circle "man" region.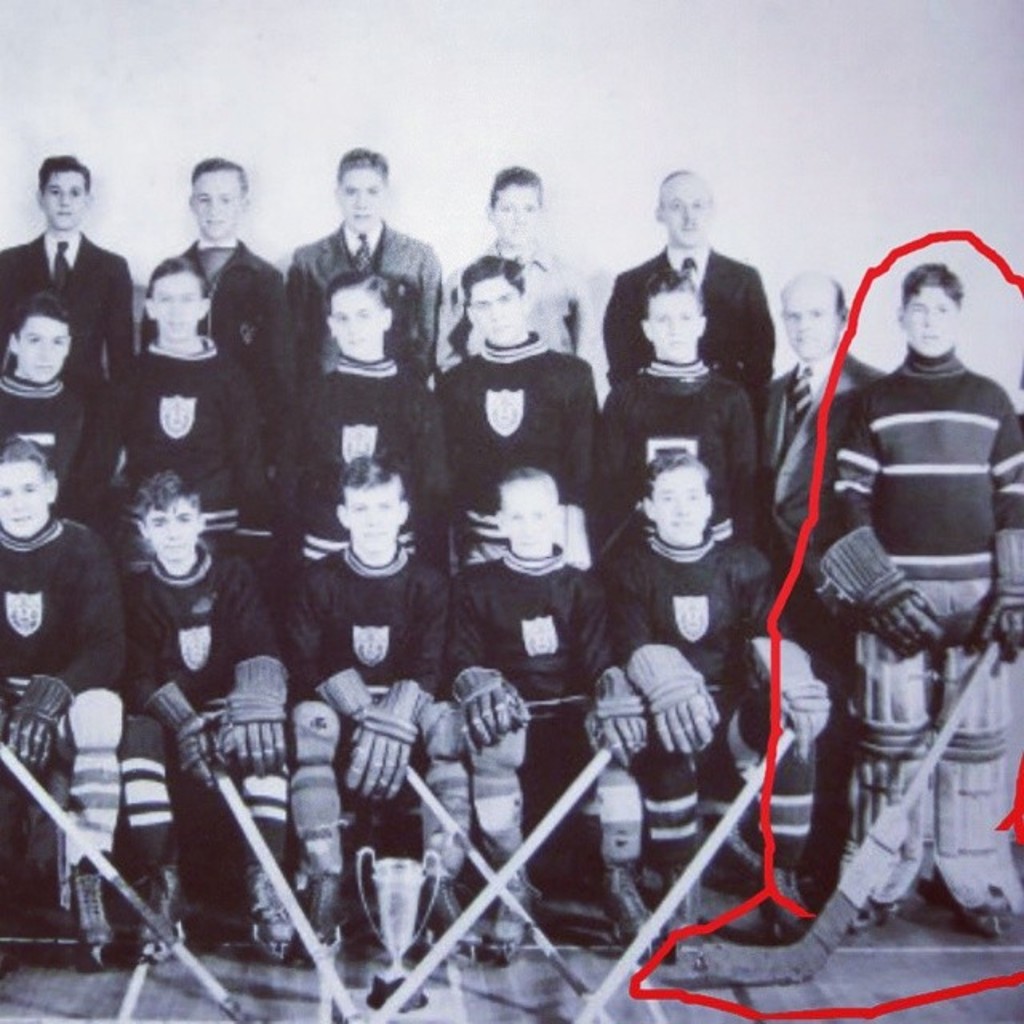
Region: <bbox>819, 256, 1022, 930</bbox>.
